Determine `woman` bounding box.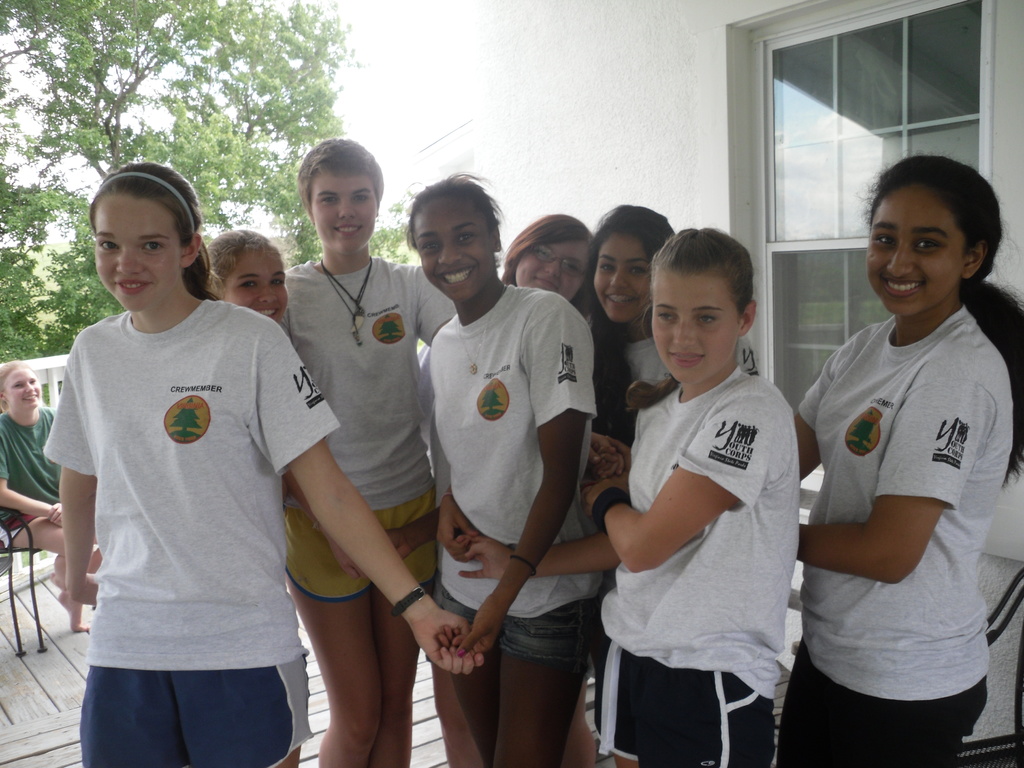
Determined: rect(573, 203, 767, 485).
